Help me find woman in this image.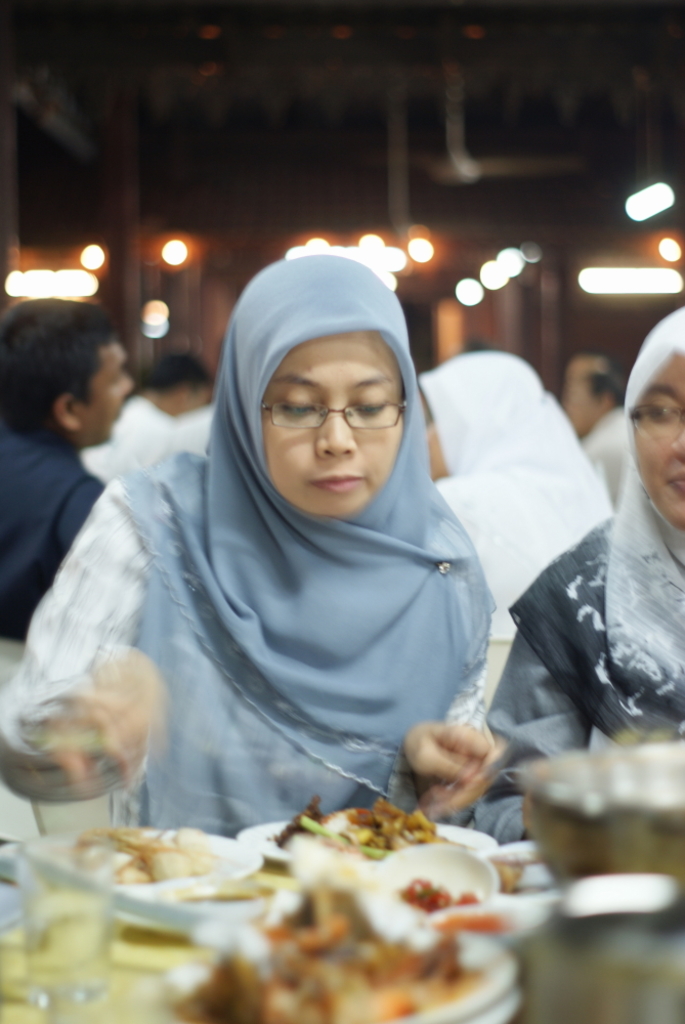
Found it: [left=43, top=242, right=552, bottom=865].
